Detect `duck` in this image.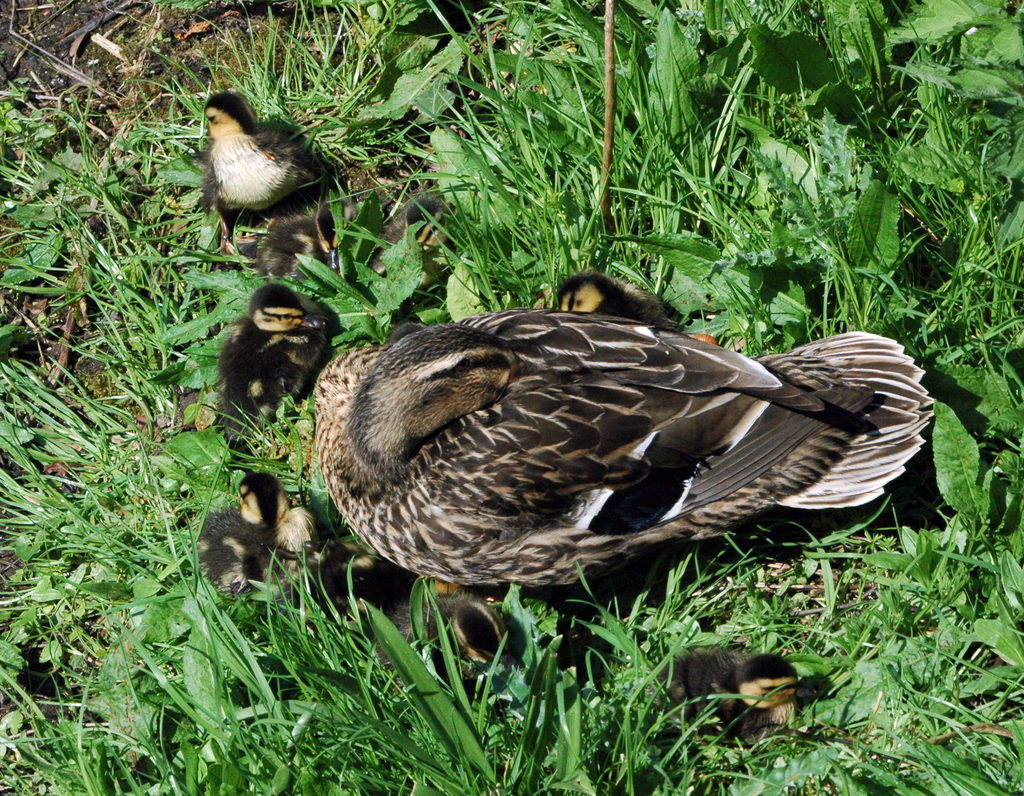
Detection: bbox=[197, 97, 345, 228].
